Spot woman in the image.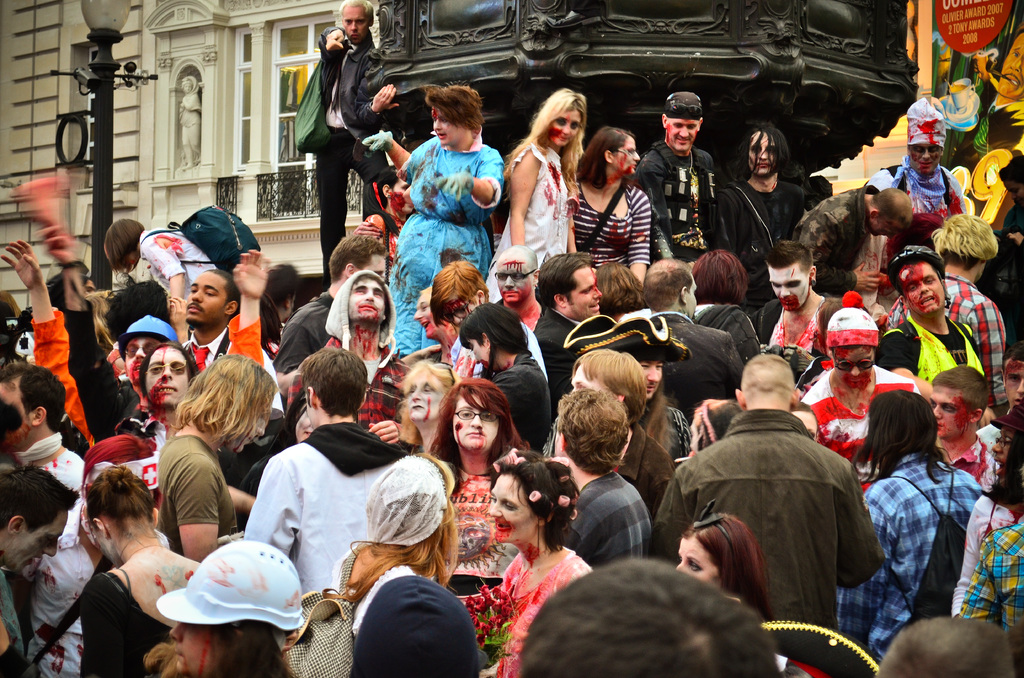
woman found at (97, 213, 223, 312).
